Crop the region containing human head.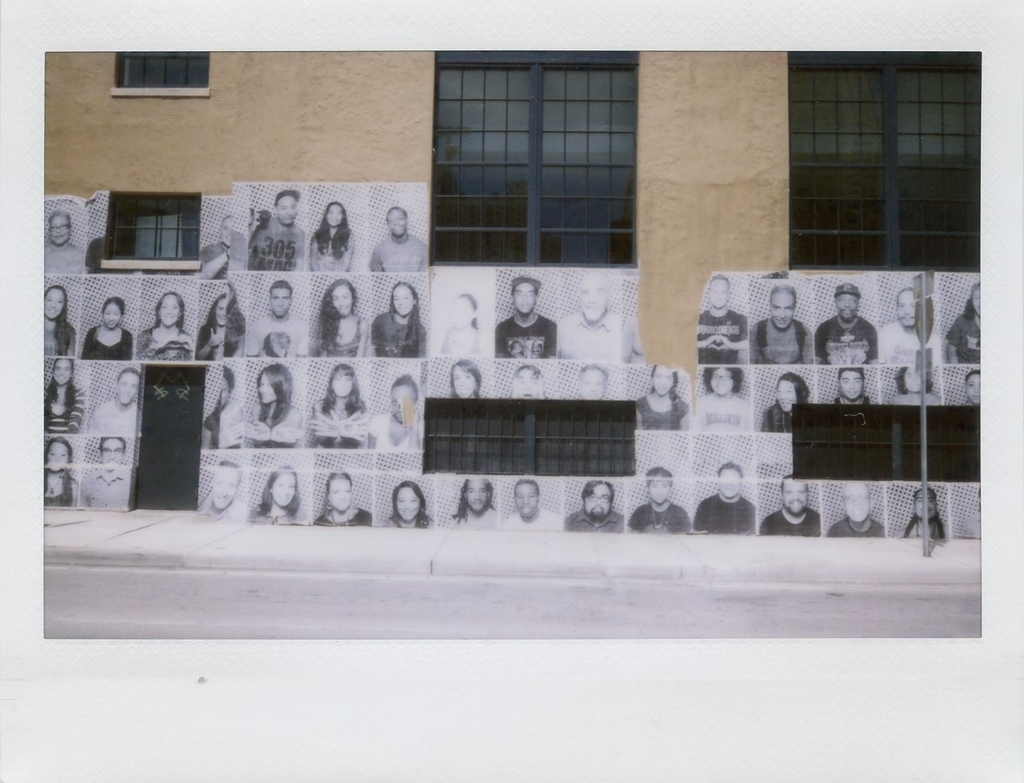
Crop region: {"left": 325, "top": 200, "right": 347, "bottom": 225}.
